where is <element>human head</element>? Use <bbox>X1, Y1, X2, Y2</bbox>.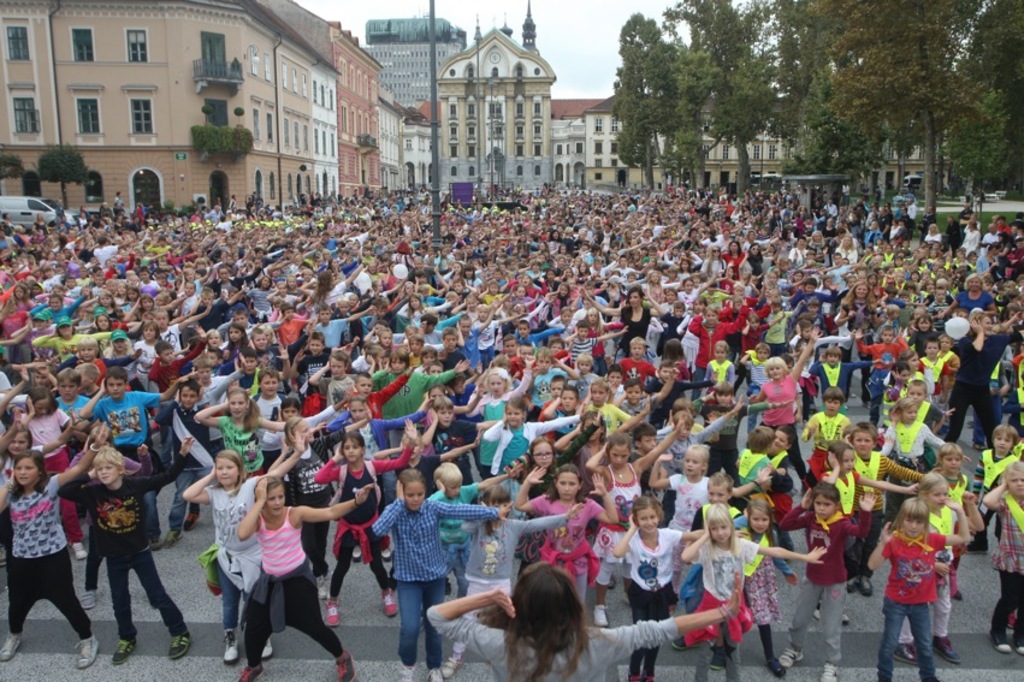
<bbox>345, 401, 367, 422</bbox>.
